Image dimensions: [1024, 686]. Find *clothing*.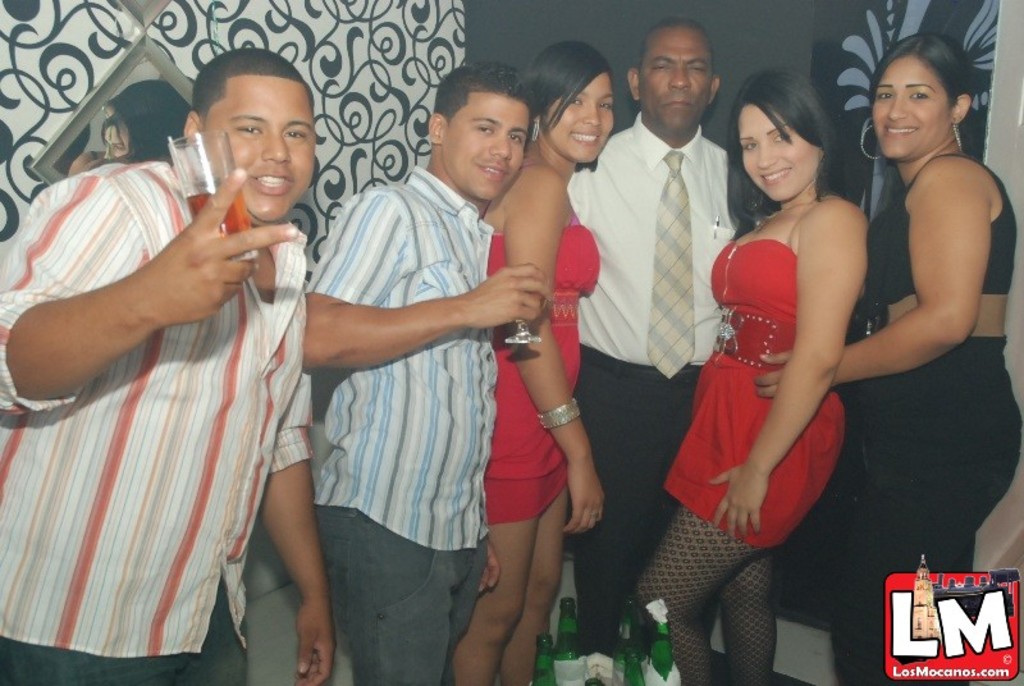
bbox=(486, 229, 602, 532).
